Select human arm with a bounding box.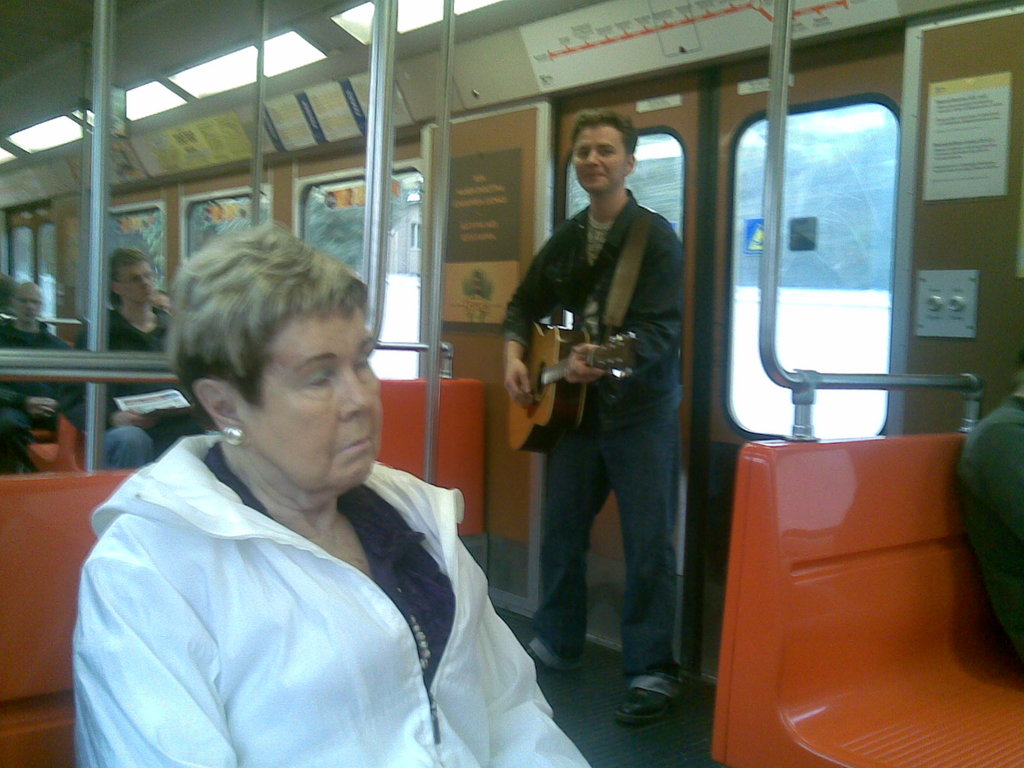
x1=56 y1=325 x2=156 y2=436.
